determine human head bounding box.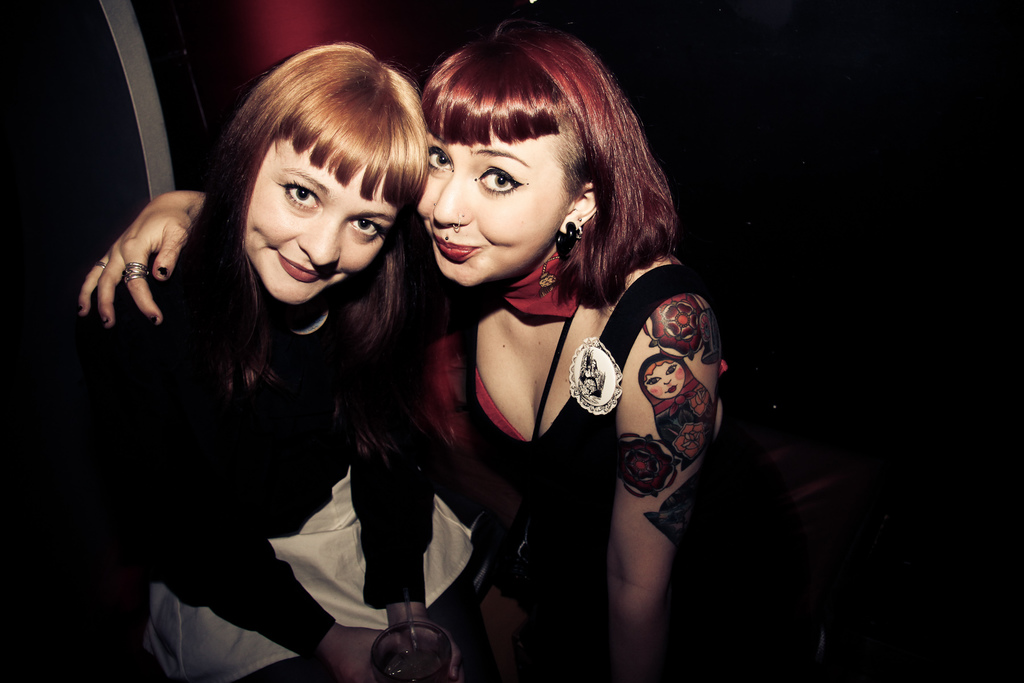
Determined: bbox=[417, 19, 663, 286].
